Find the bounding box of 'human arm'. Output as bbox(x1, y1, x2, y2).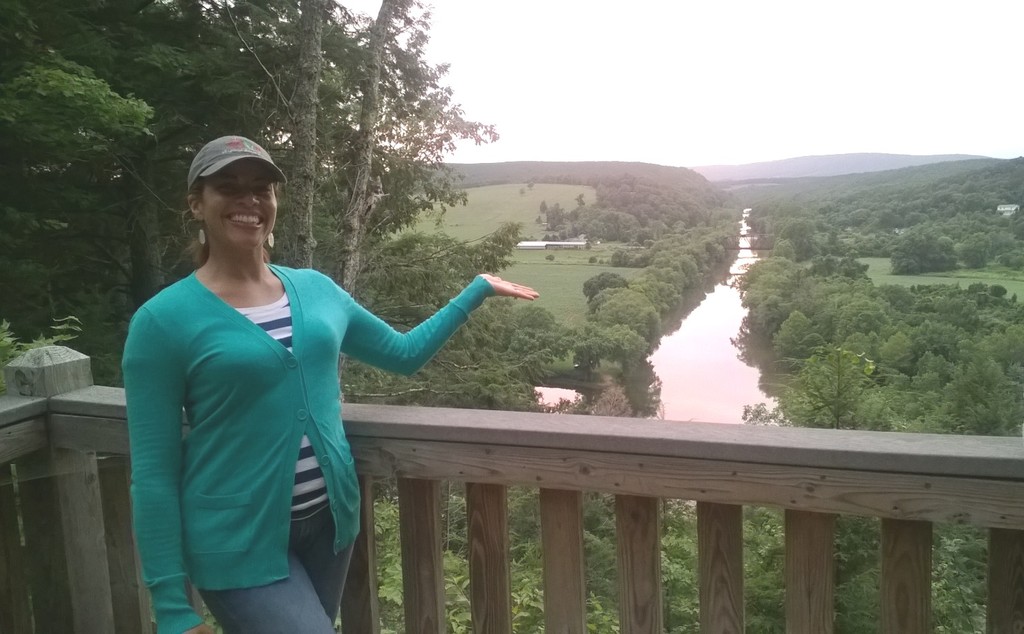
bbox(357, 276, 540, 390).
